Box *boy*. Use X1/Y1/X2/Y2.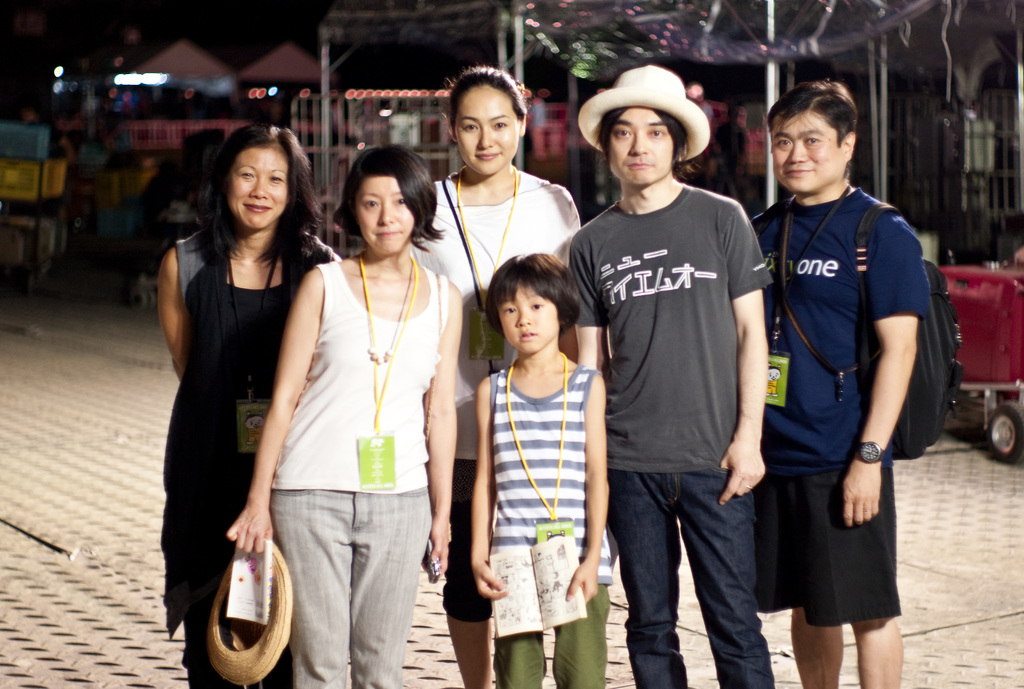
746/81/930/688.
